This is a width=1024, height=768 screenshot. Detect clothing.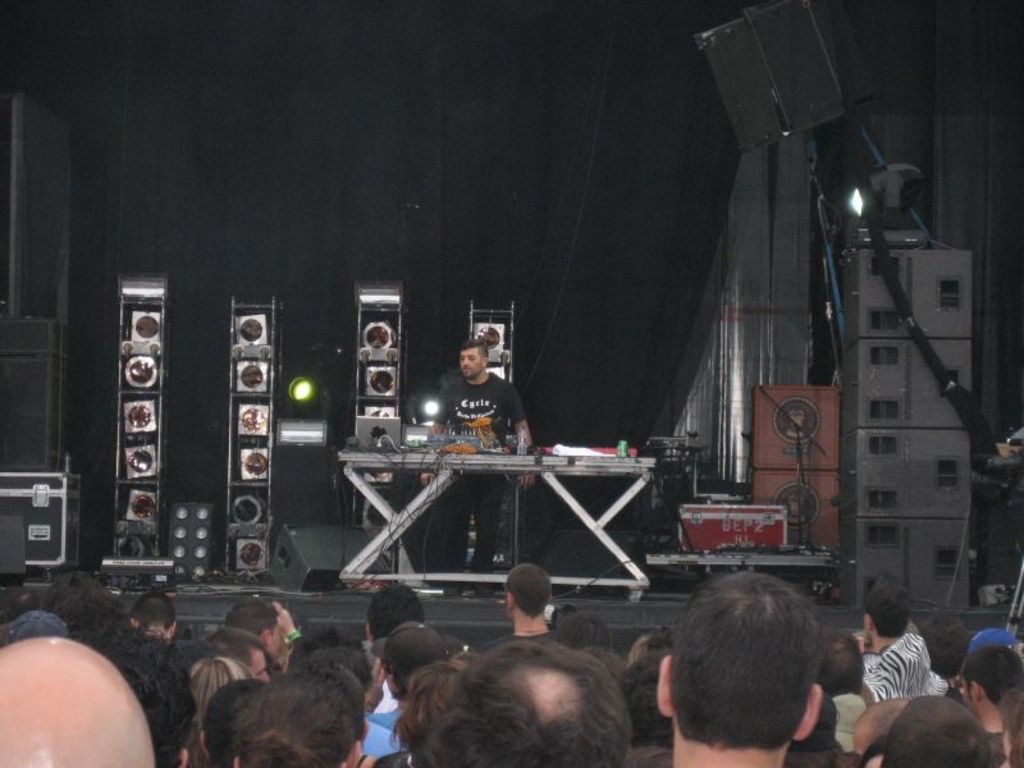
box=[364, 704, 404, 759].
